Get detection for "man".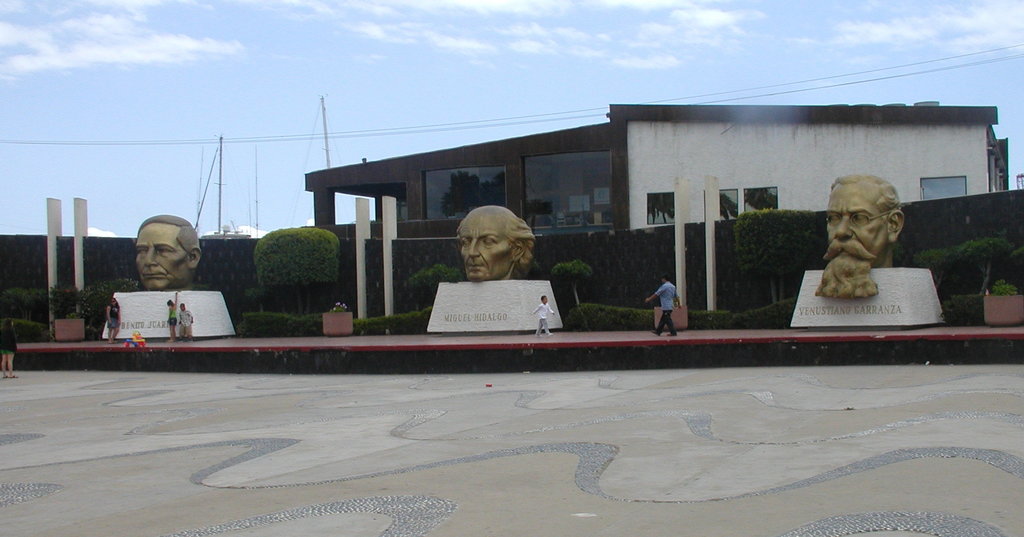
Detection: <box>644,278,684,335</box>.
